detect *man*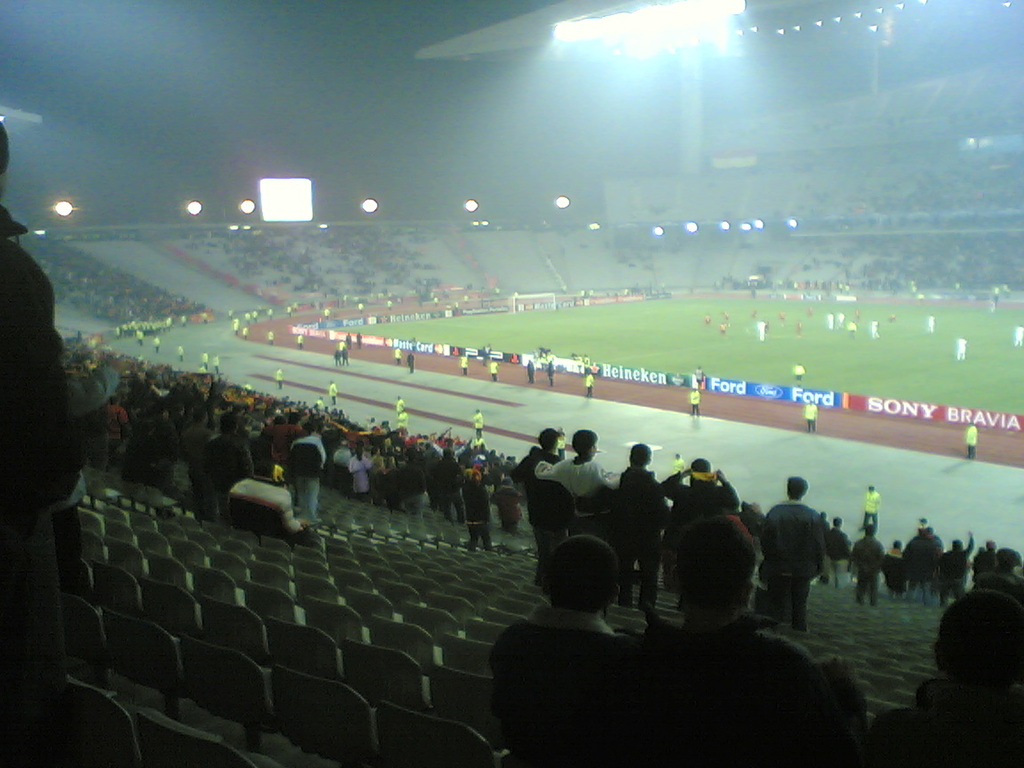
<bbox>490, 476, 521, 533</bbox>
